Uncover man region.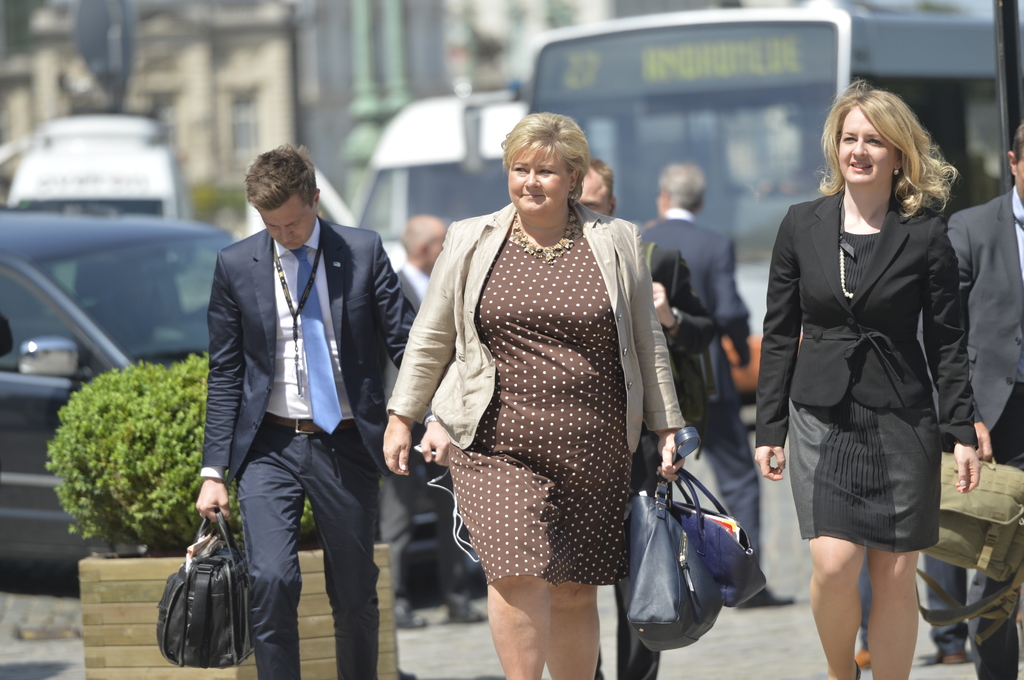
Uncovered: bbox=(188, 143, 422, 677).
